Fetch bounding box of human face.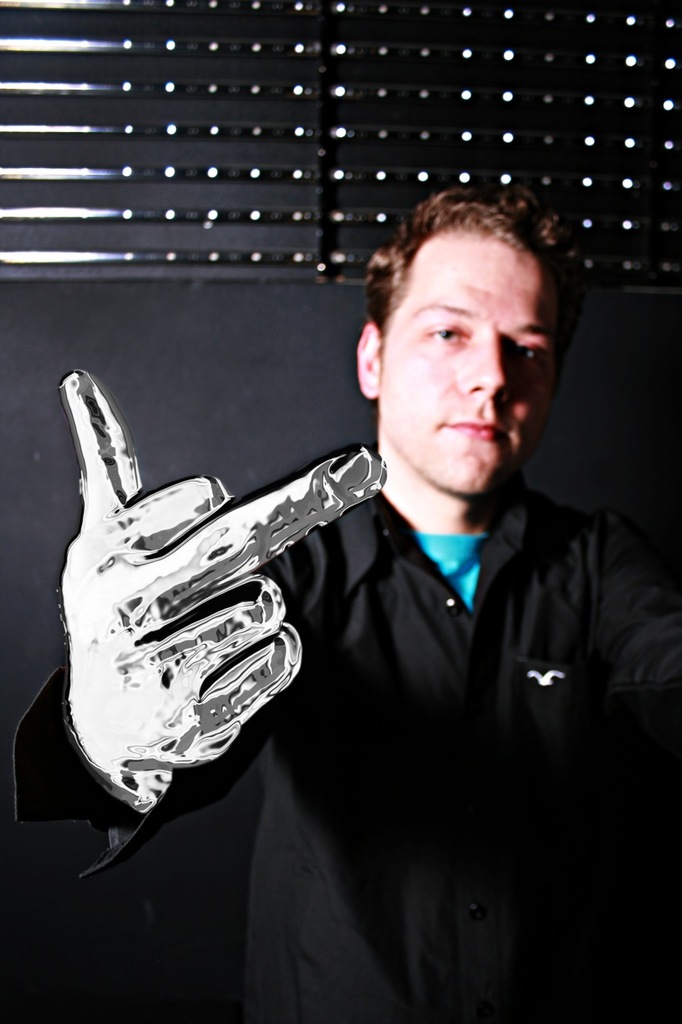
Bbox: <region>377, 231, 569, 506</region>.
